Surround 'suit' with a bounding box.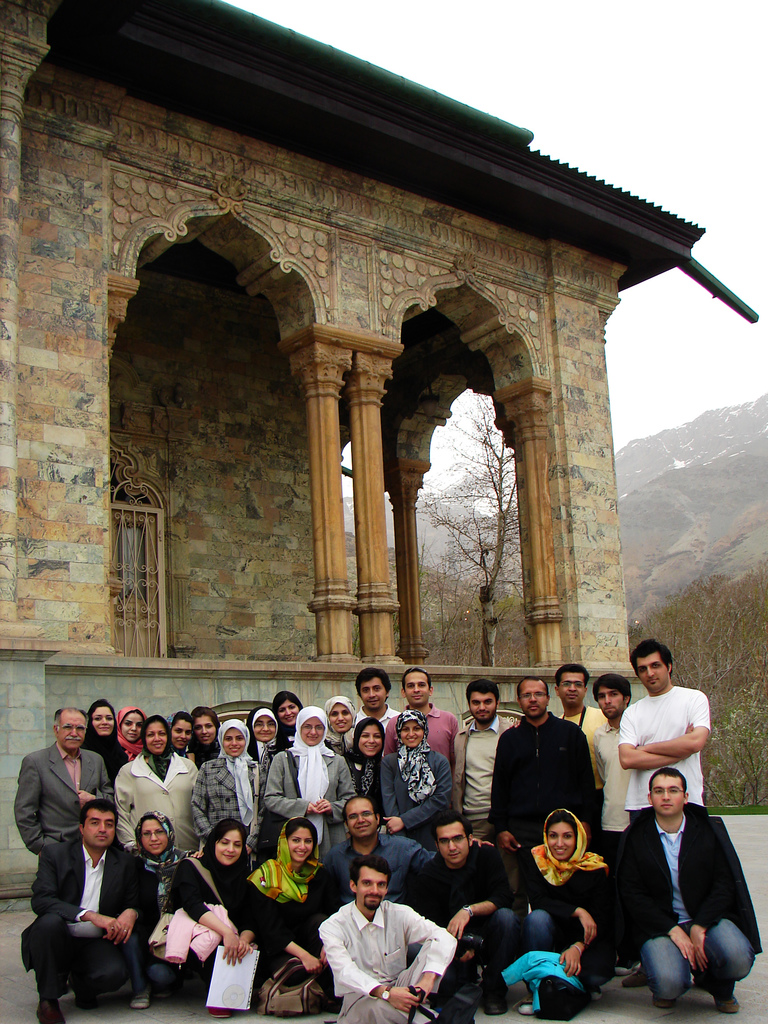
<region>21, 839, 138, 998</region>.
